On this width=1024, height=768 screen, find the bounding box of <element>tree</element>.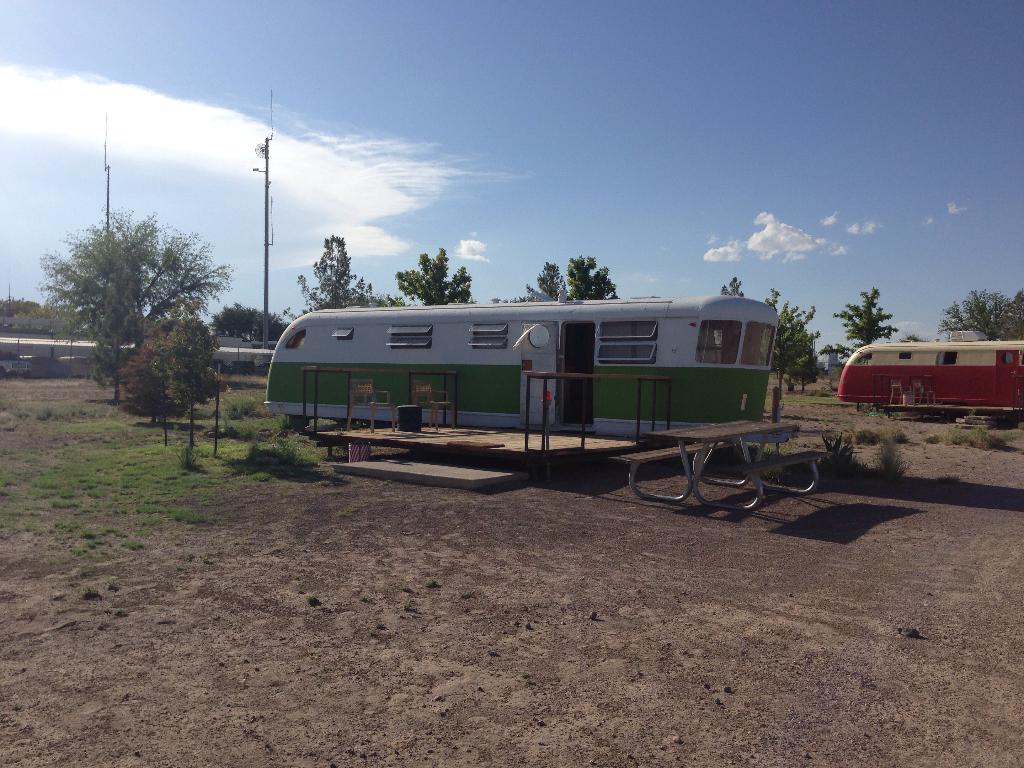
Bounding box: Rect(376, 291, 408, 307).
